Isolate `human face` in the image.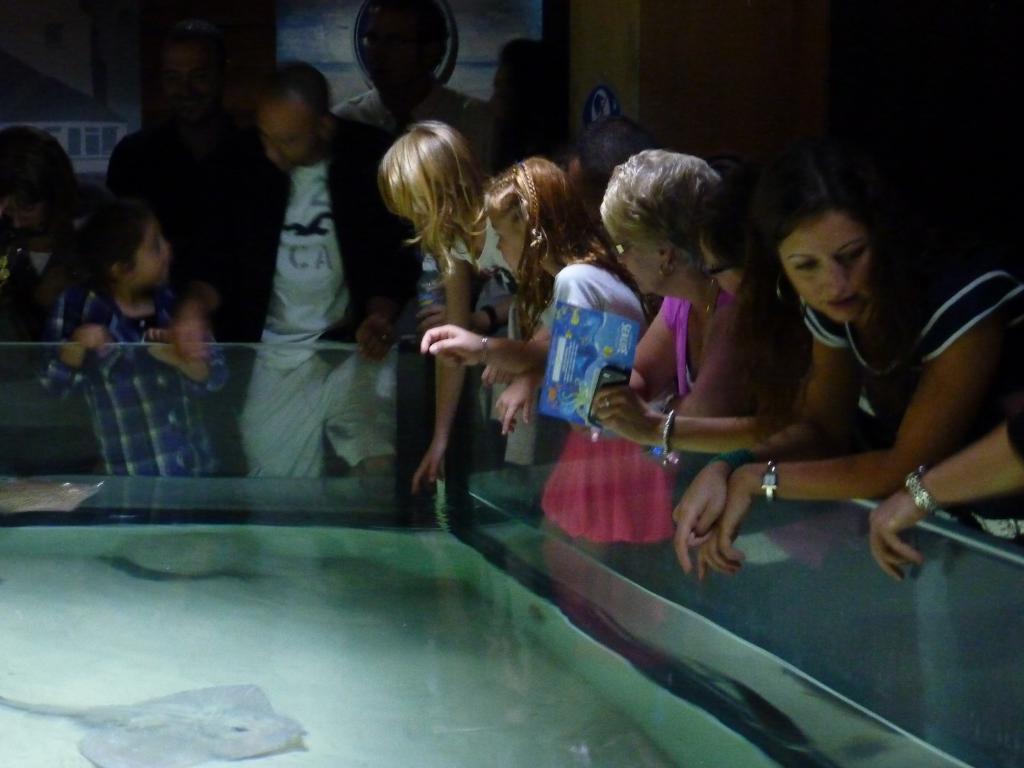
Isolated region: locate(124, 209, 175, 294).
